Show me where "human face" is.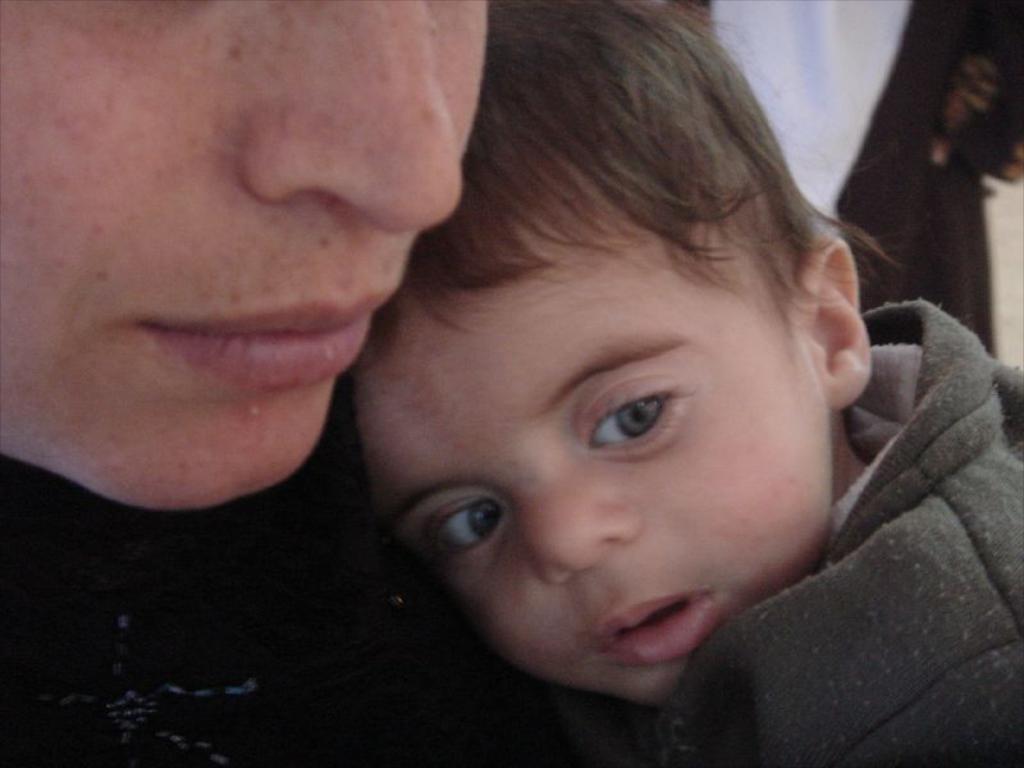
"human face" is at 0, 0, 486, 511.
